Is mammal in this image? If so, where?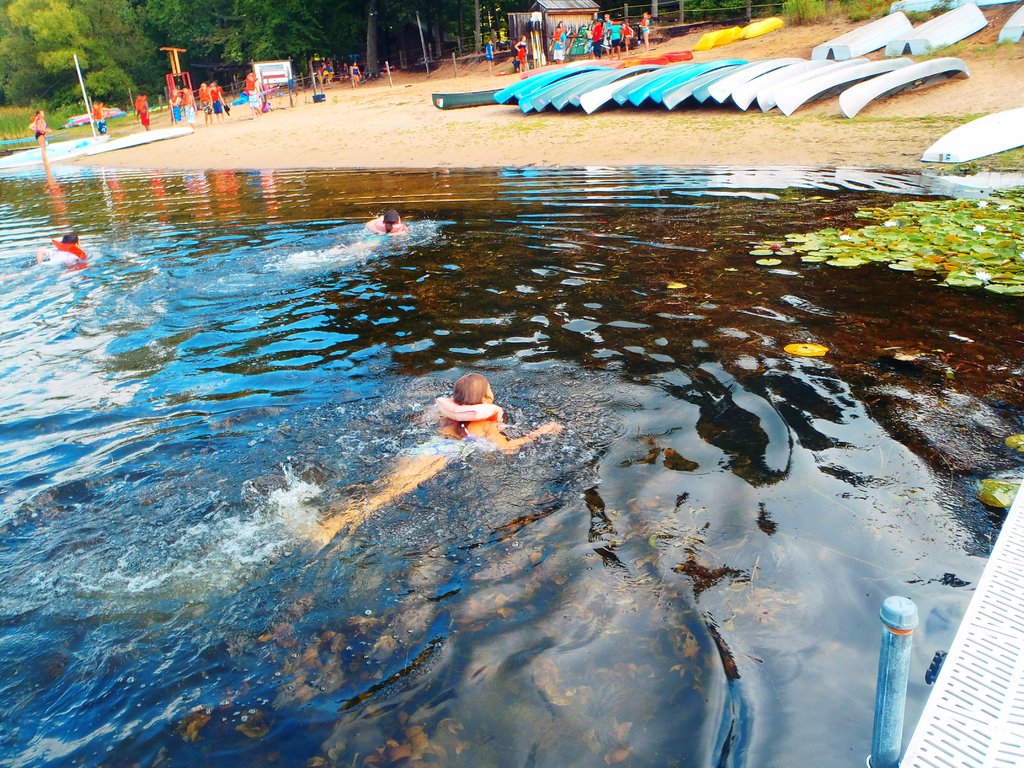
Yes, at crop(365, 204, 409, 239).
